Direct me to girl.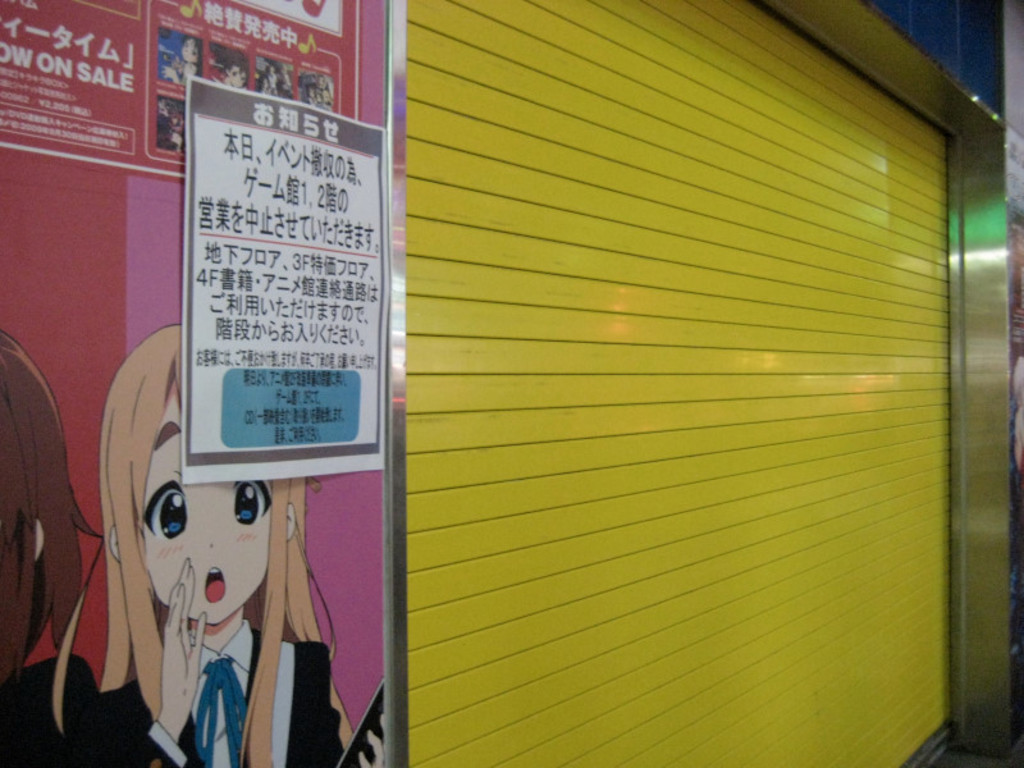
Direction: BBox(51, 310, 393, 765).
